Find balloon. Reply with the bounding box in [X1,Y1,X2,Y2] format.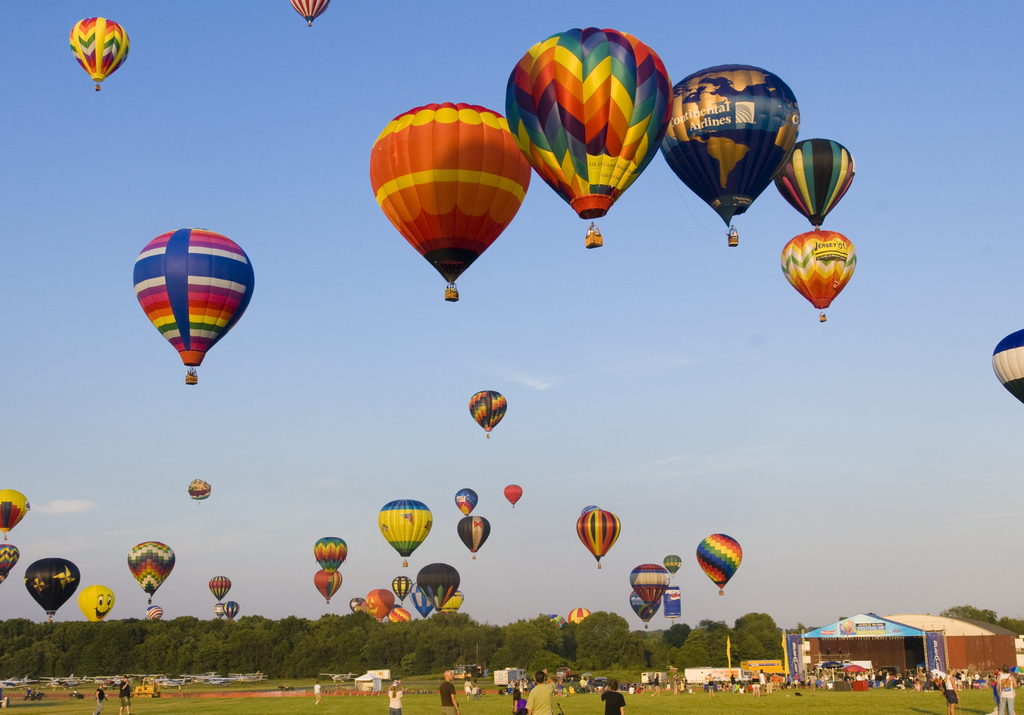
[502,484,524,506].
